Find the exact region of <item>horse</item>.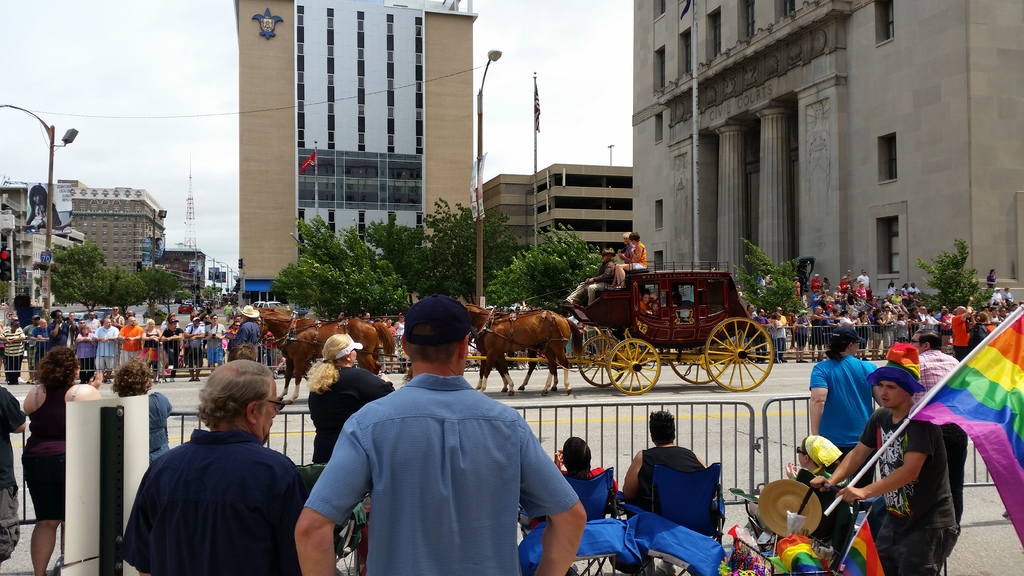
Exact region: [x1=252, y1=308, x2=394, y2=408].
